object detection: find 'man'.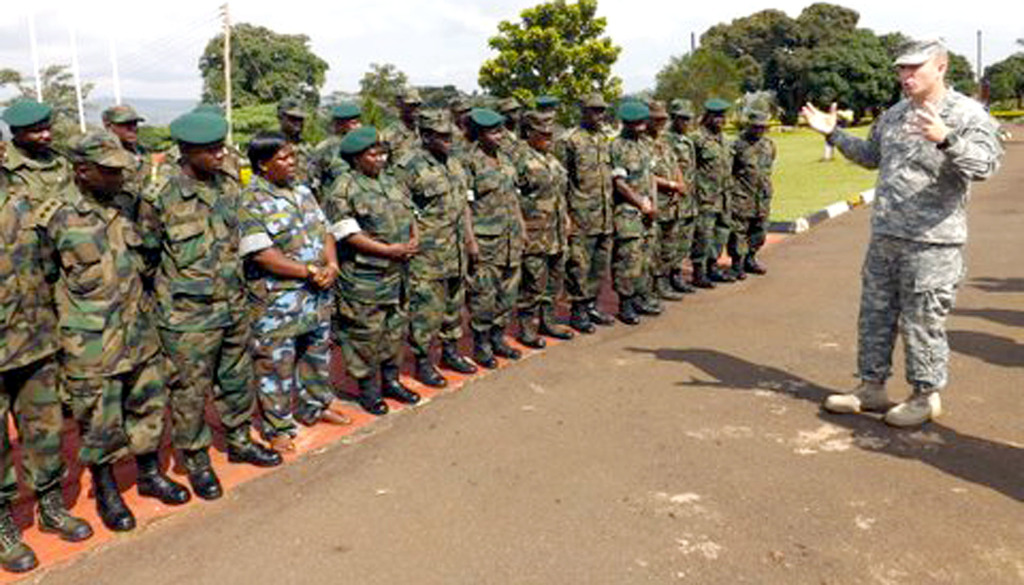
l=278, t=97, r=317, b=186.
